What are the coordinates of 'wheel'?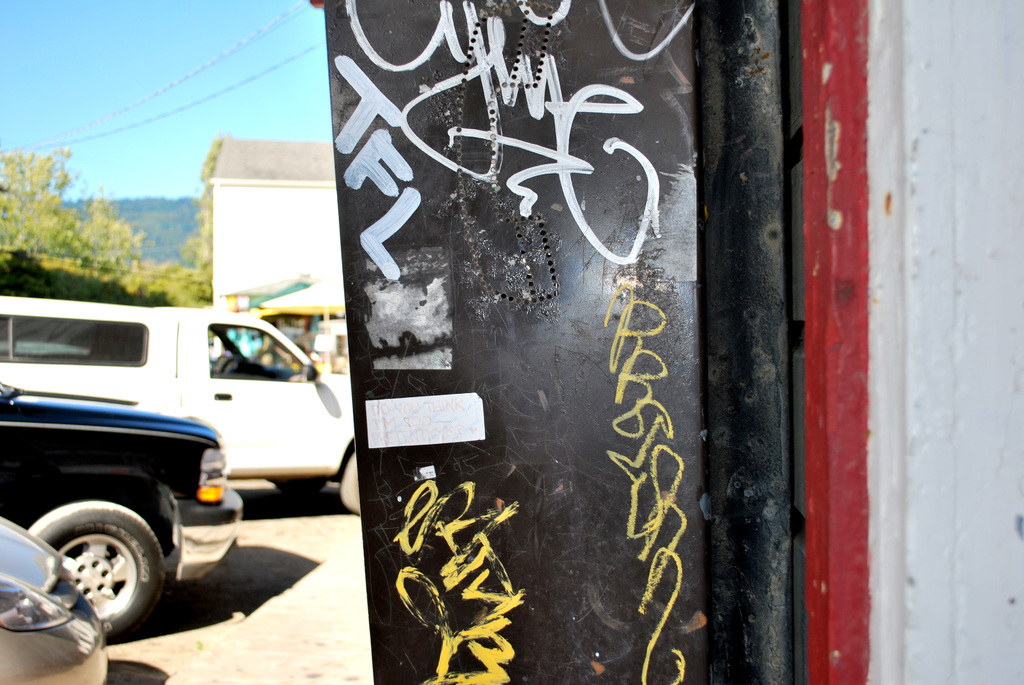
(x1=24, y1=496, x2=152, y2=645).
